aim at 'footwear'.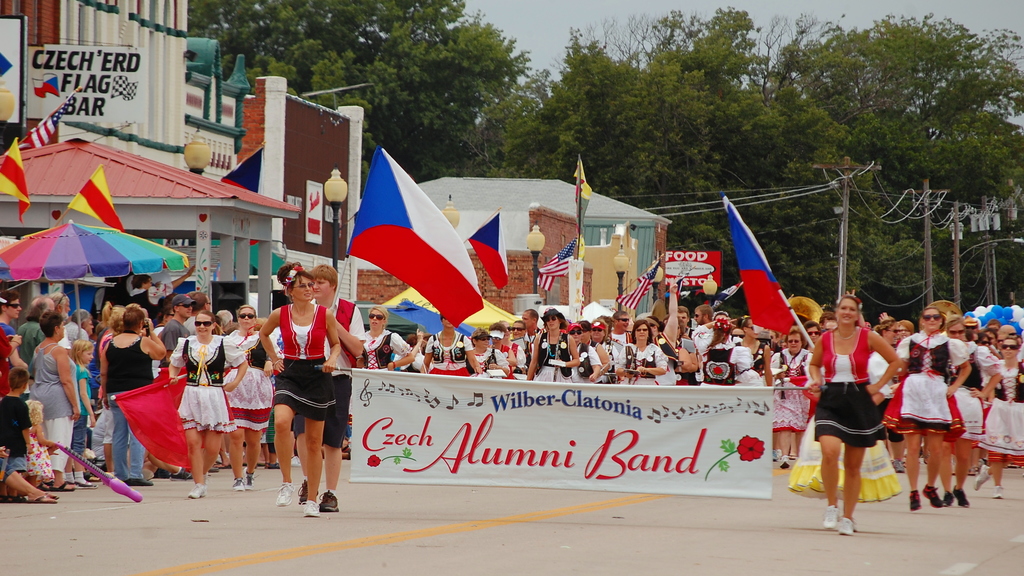
Aimed at region(61, 479, 76, 489).
